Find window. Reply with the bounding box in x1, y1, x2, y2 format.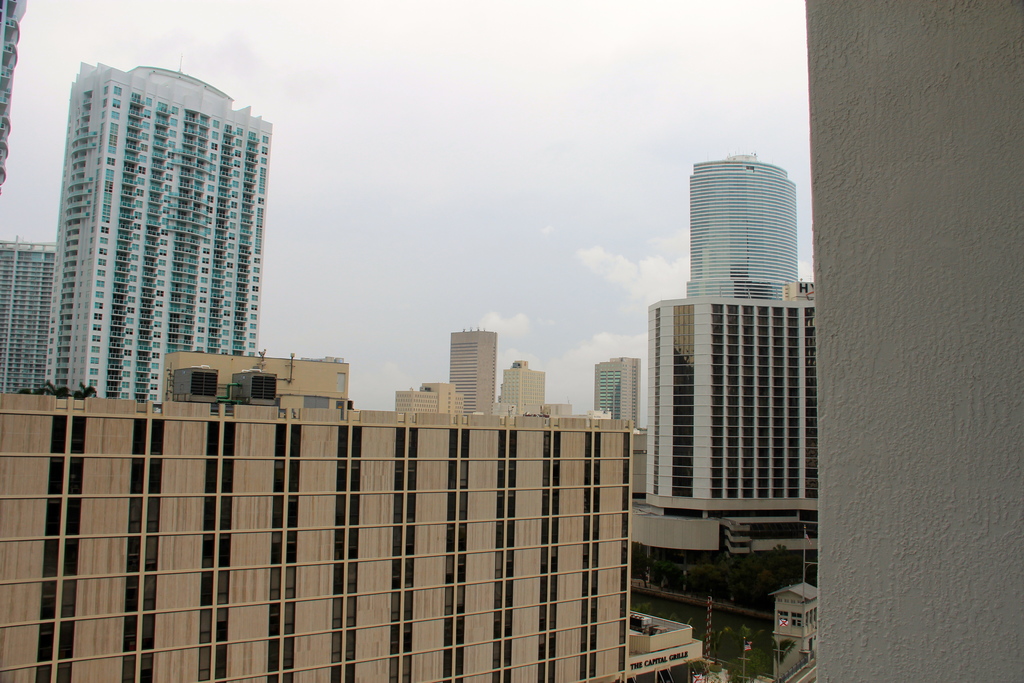
166, 149, 173, 158.
